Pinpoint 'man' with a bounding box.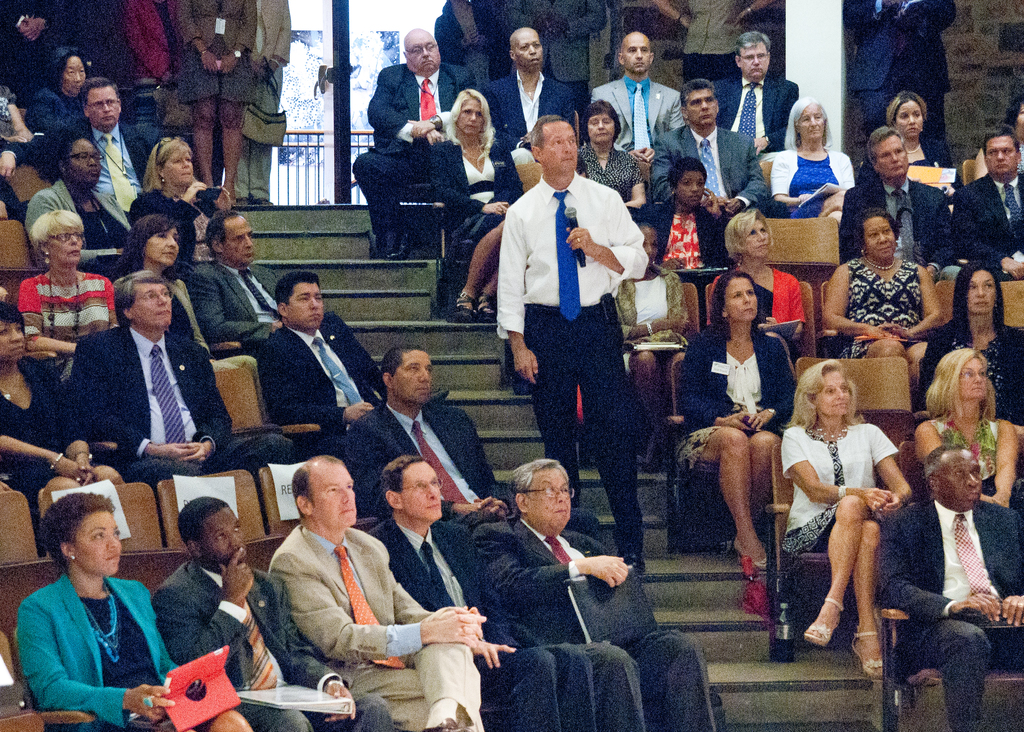
box(0, 69, 165, 237).
